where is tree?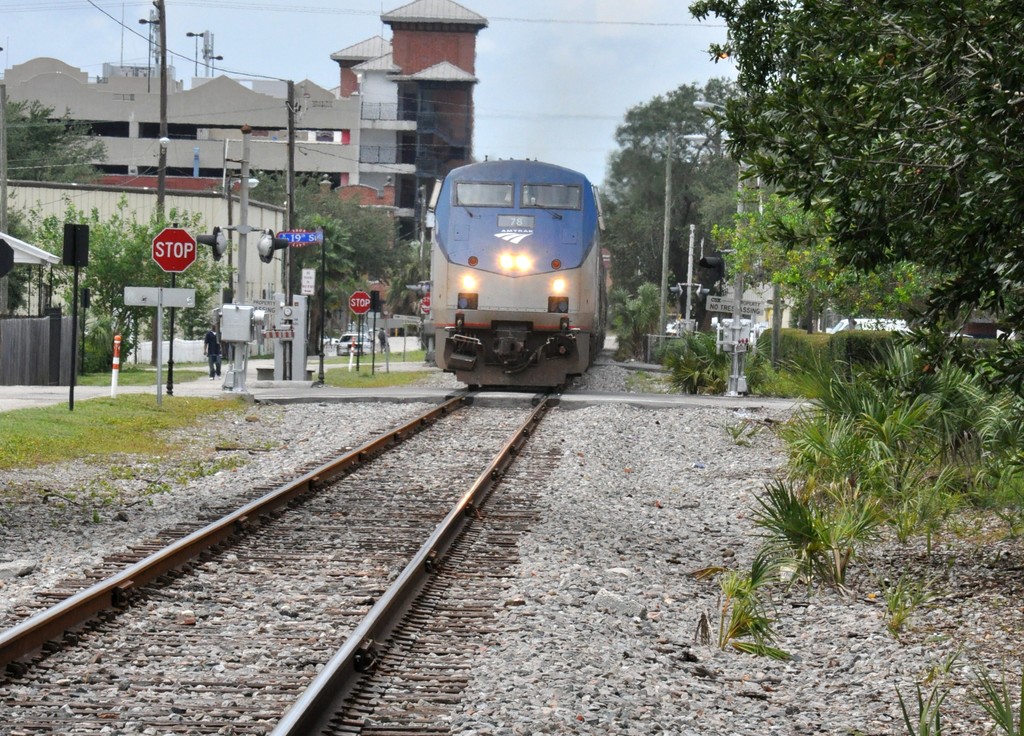
(x1=3, y1=95, x2=120, y2=189).
